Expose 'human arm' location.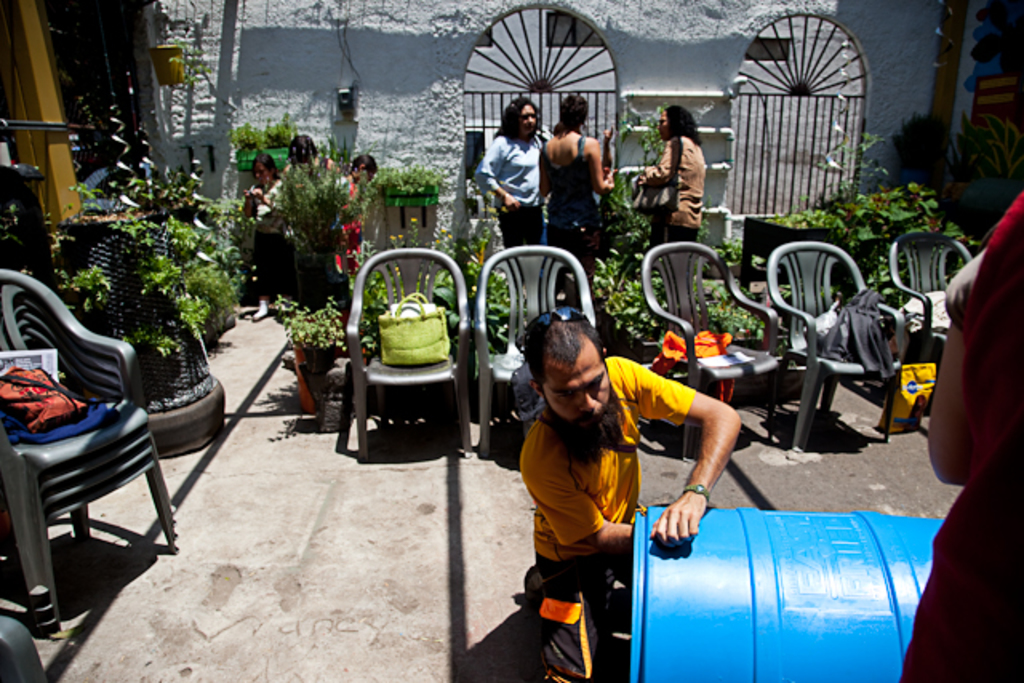
Exposed at bbox(237, 181, 277, 210).
